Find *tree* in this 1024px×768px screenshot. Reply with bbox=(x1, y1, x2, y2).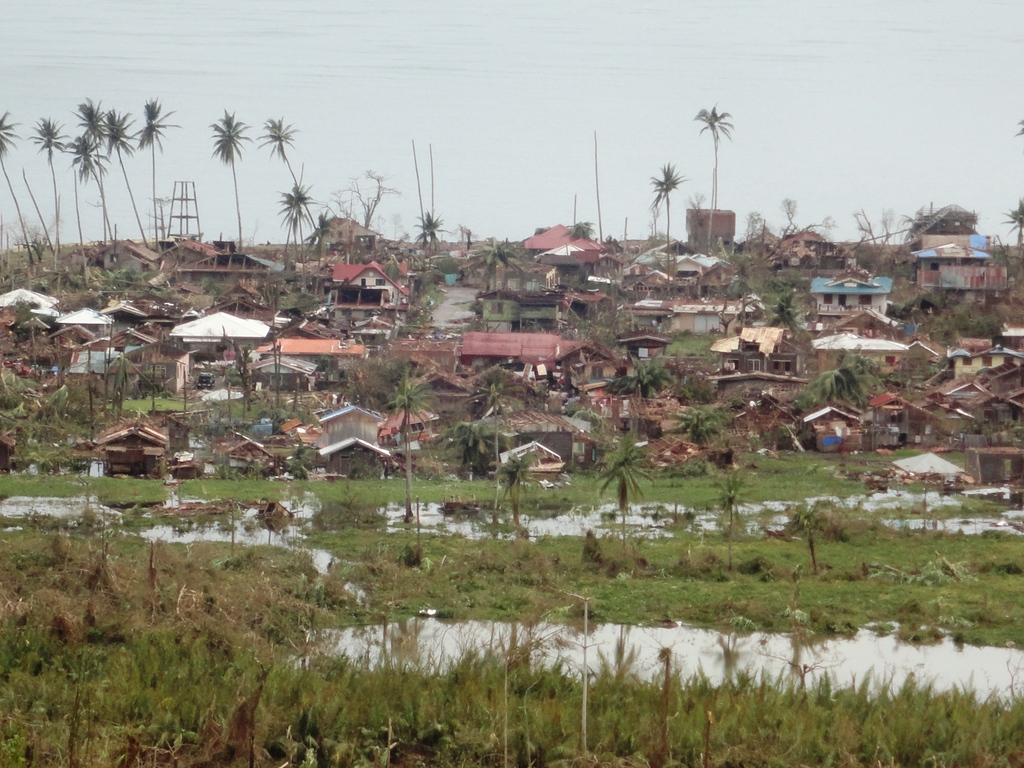
bbox=(77, 358, 103, 438).
